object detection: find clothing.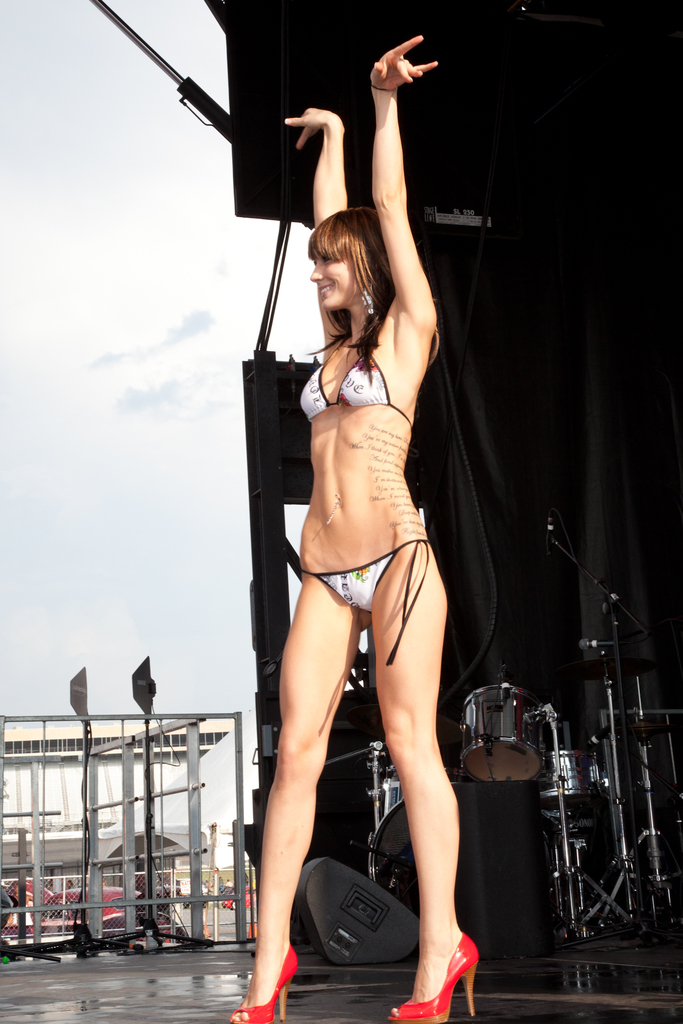
[299, 532, 432, 668].
